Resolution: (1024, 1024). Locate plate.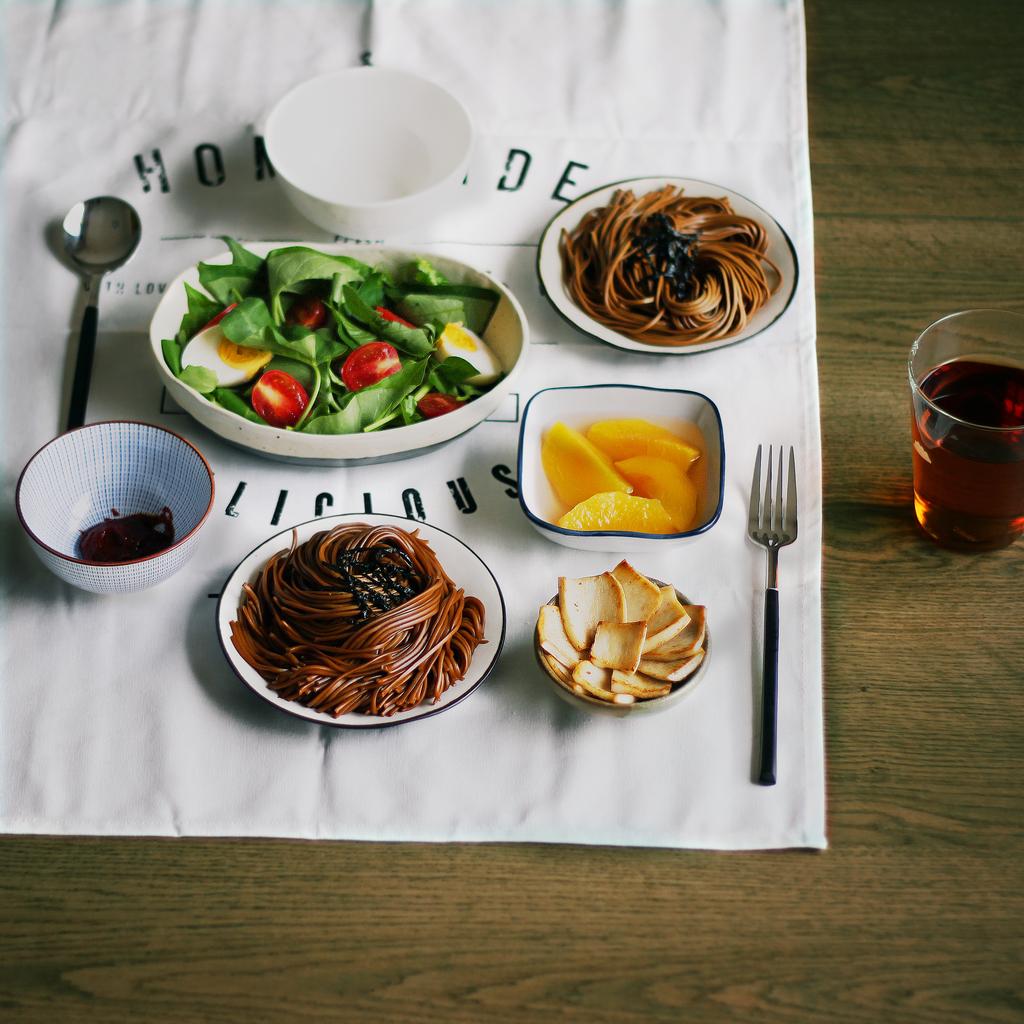
150 237 529 463.
